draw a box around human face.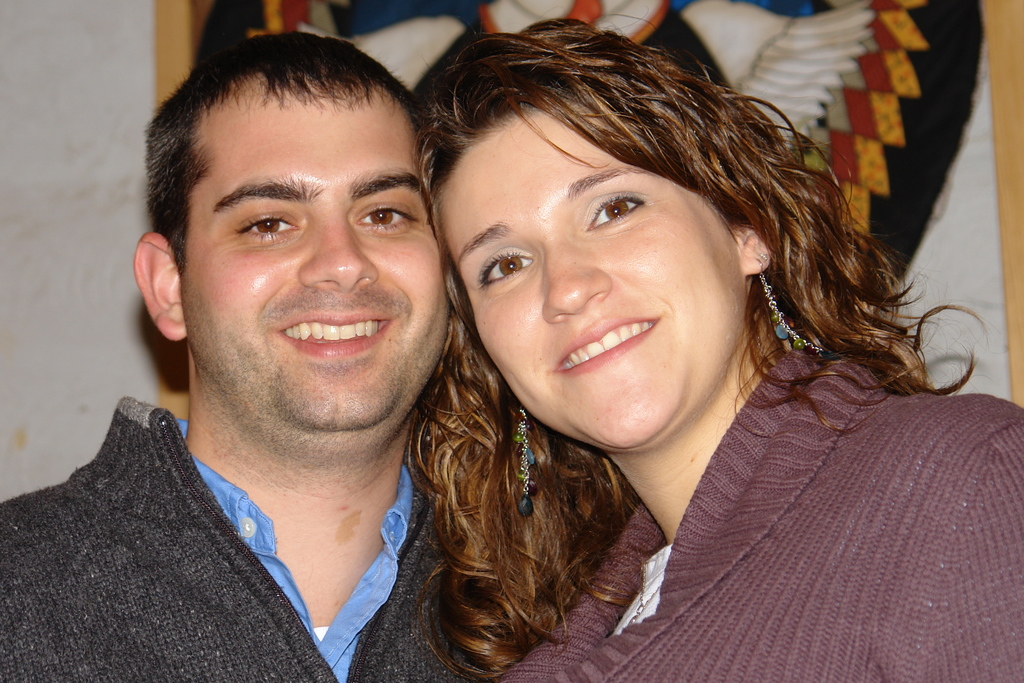
pyautogui.locateOnScreen(179, 76, 452, 462).
